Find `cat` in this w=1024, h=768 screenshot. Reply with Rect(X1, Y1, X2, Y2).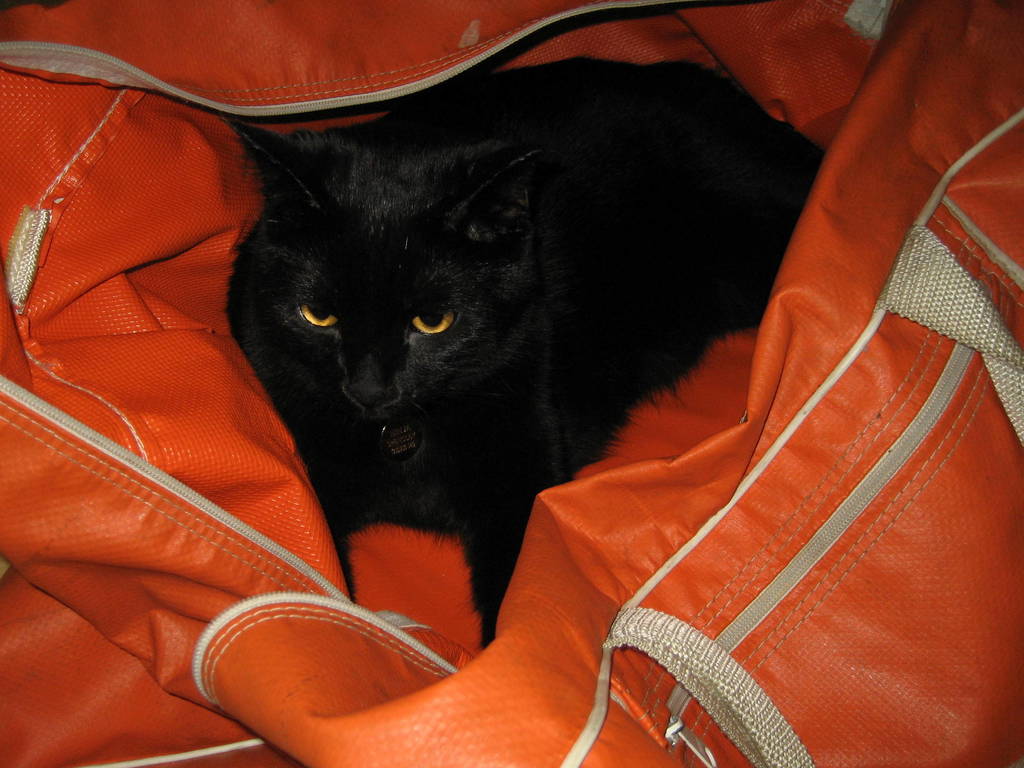
Rect(223, 52, 829, 646).
